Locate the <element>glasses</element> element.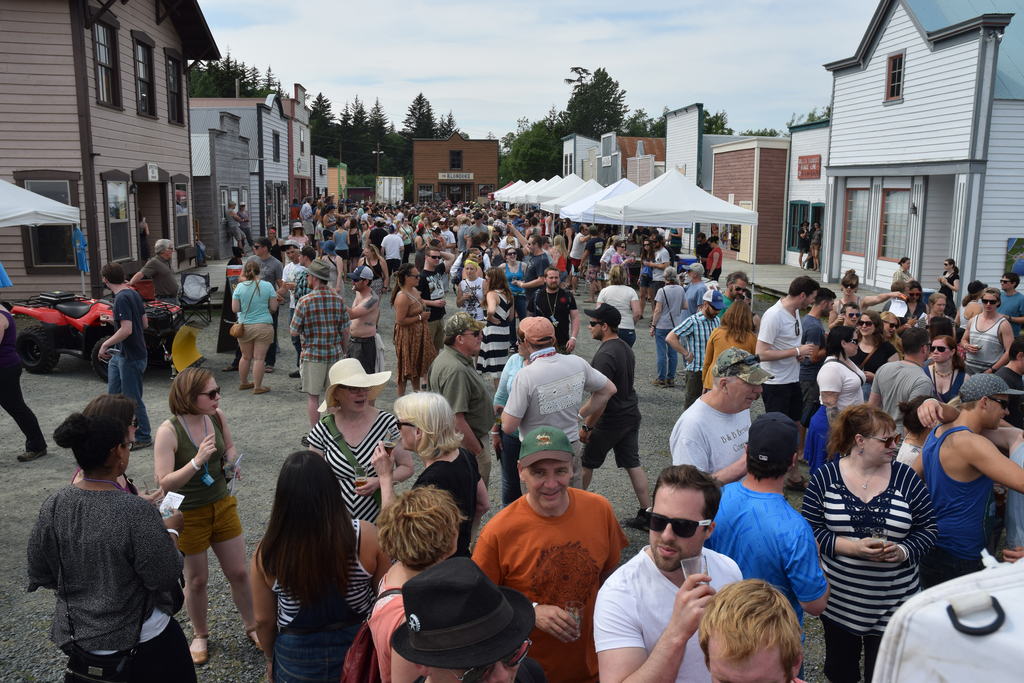
Element bbox: (641, 509, 714, 539).
